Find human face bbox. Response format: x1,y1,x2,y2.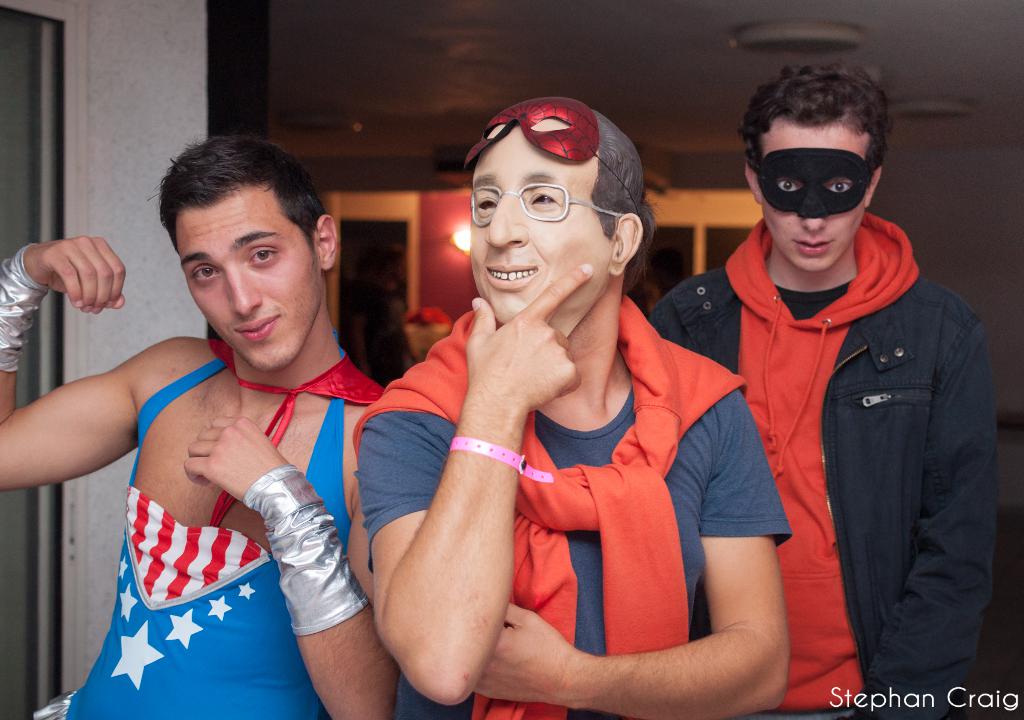
467,122,605,323.
